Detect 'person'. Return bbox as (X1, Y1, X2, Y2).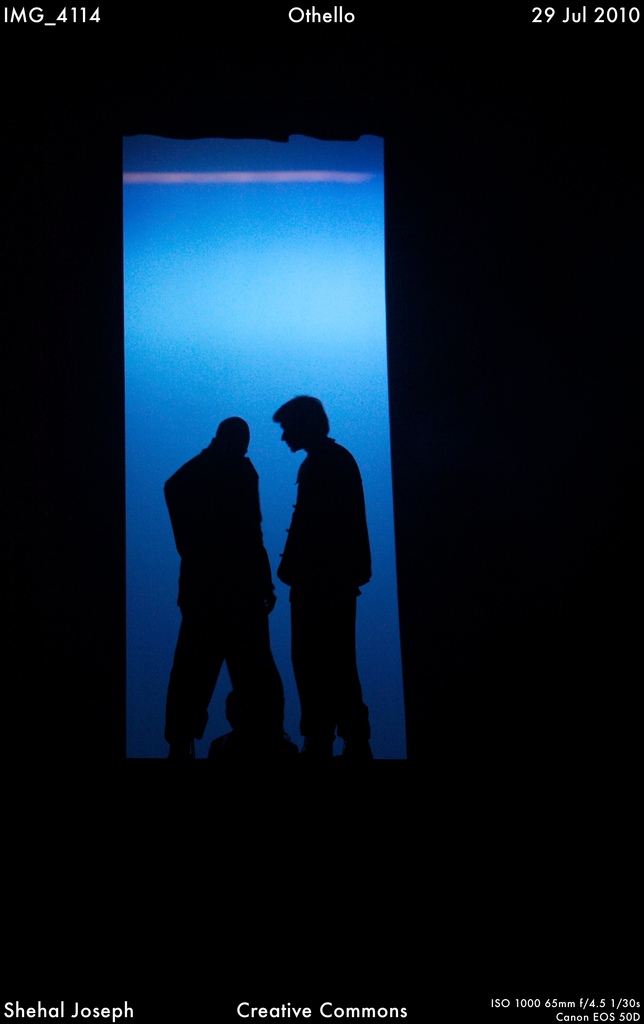
(271, 397, 376, 760).
